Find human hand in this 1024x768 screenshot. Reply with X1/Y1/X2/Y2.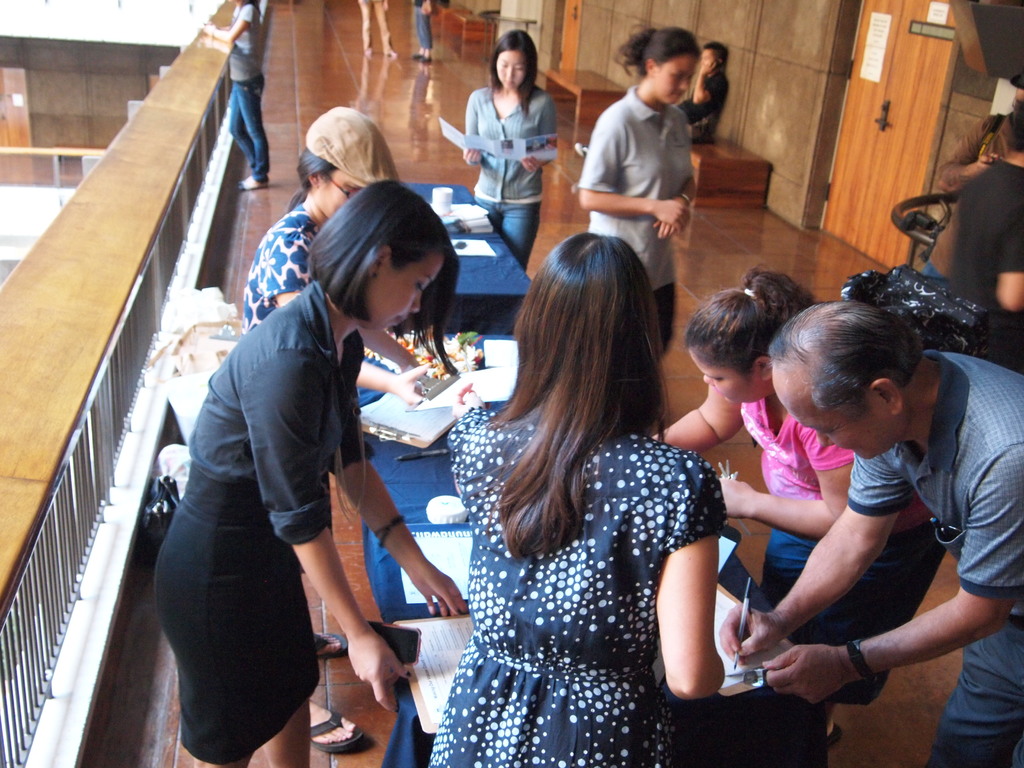
699/58/717/78.
